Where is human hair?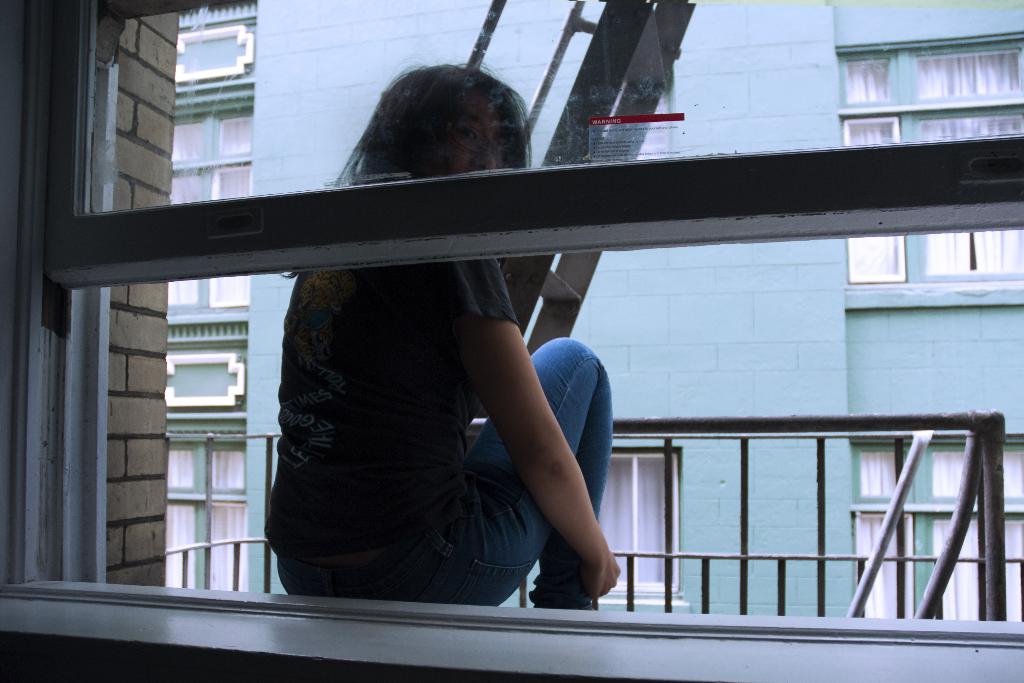
locate(294, 67, 540, 206).
